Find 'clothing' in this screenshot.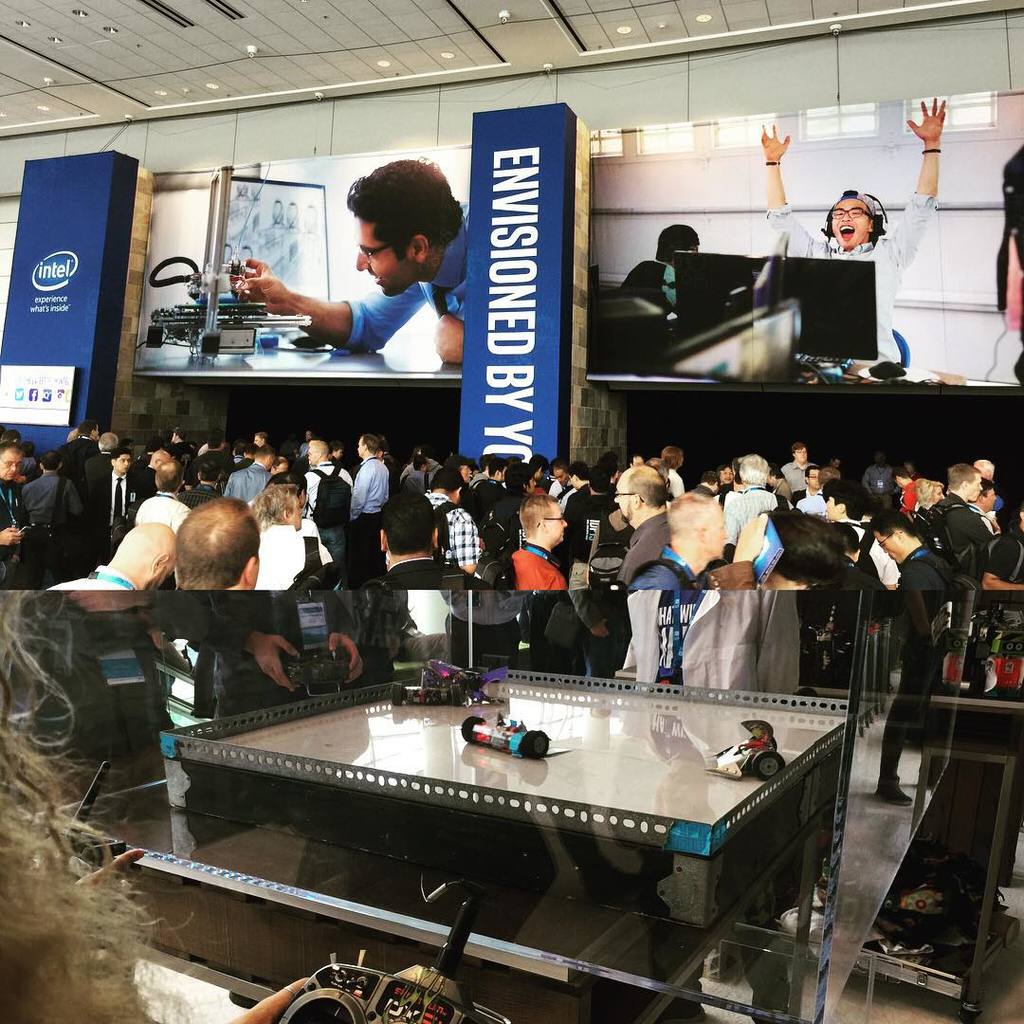
The bounding box for 'clothing' is Rect(0, 481, 27, 587).
